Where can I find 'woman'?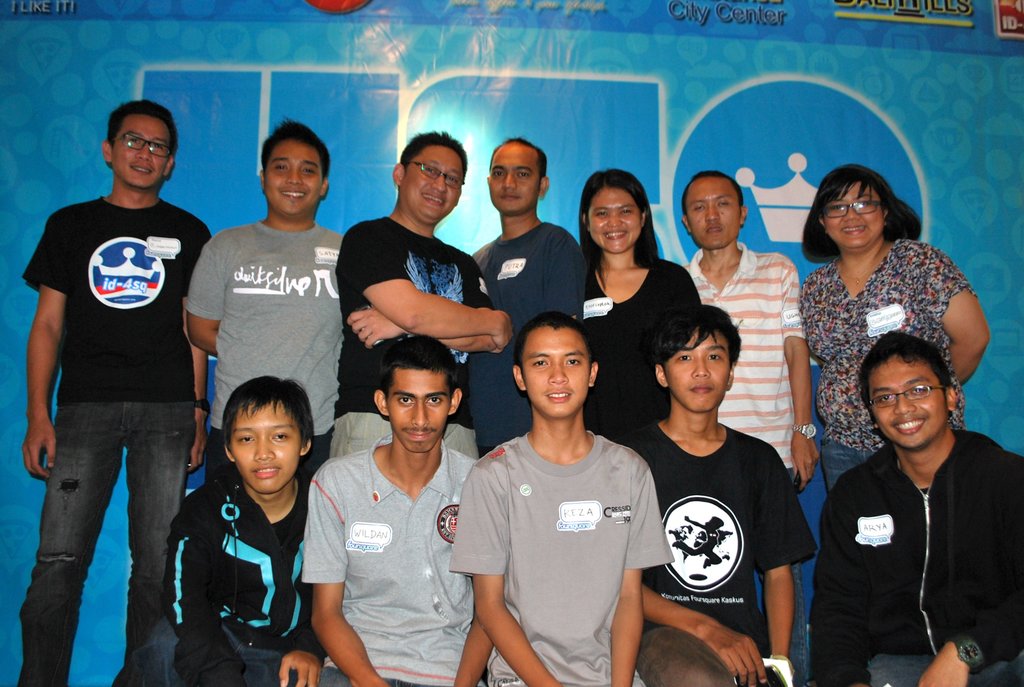
You can find it at 778:173:970:483.
